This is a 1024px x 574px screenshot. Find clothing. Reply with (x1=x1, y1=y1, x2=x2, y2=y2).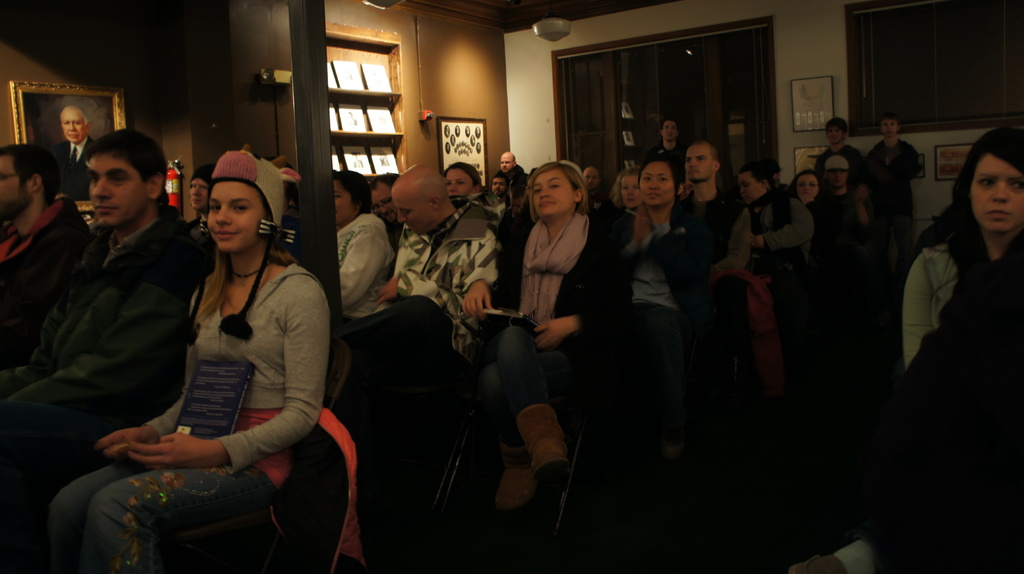
(x1=815, y1=150, x2=863, y2=243).
